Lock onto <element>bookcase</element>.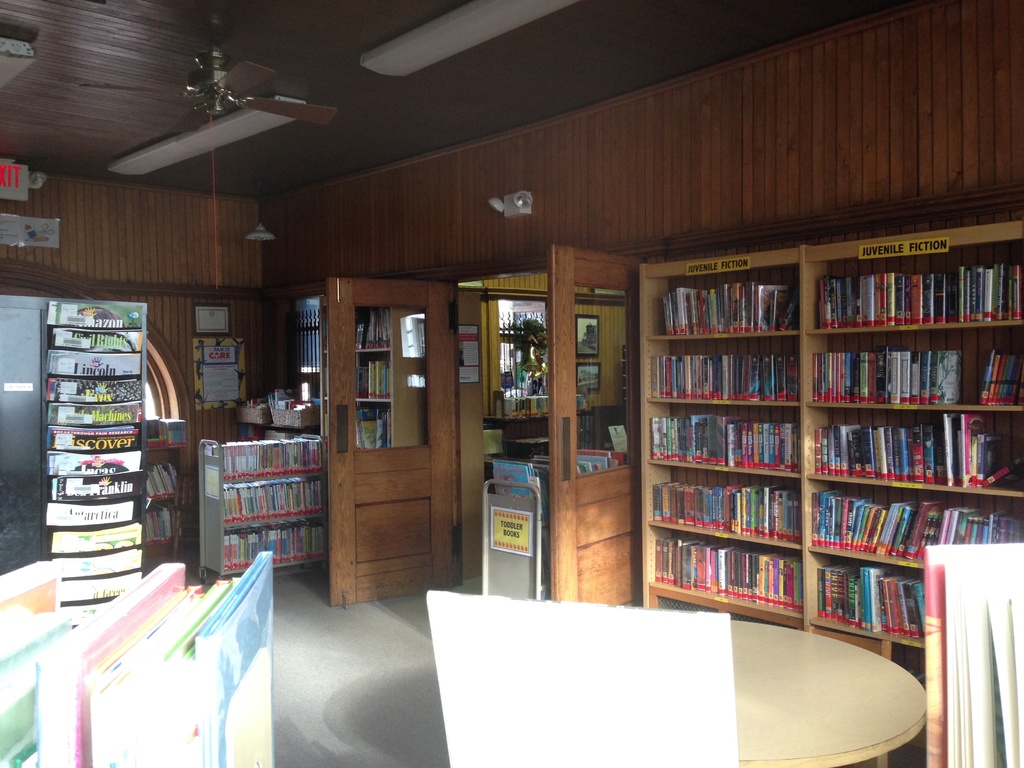
Locked: {"x1": 196, "y1": 426, "x2": 321, "y2": 581}.
